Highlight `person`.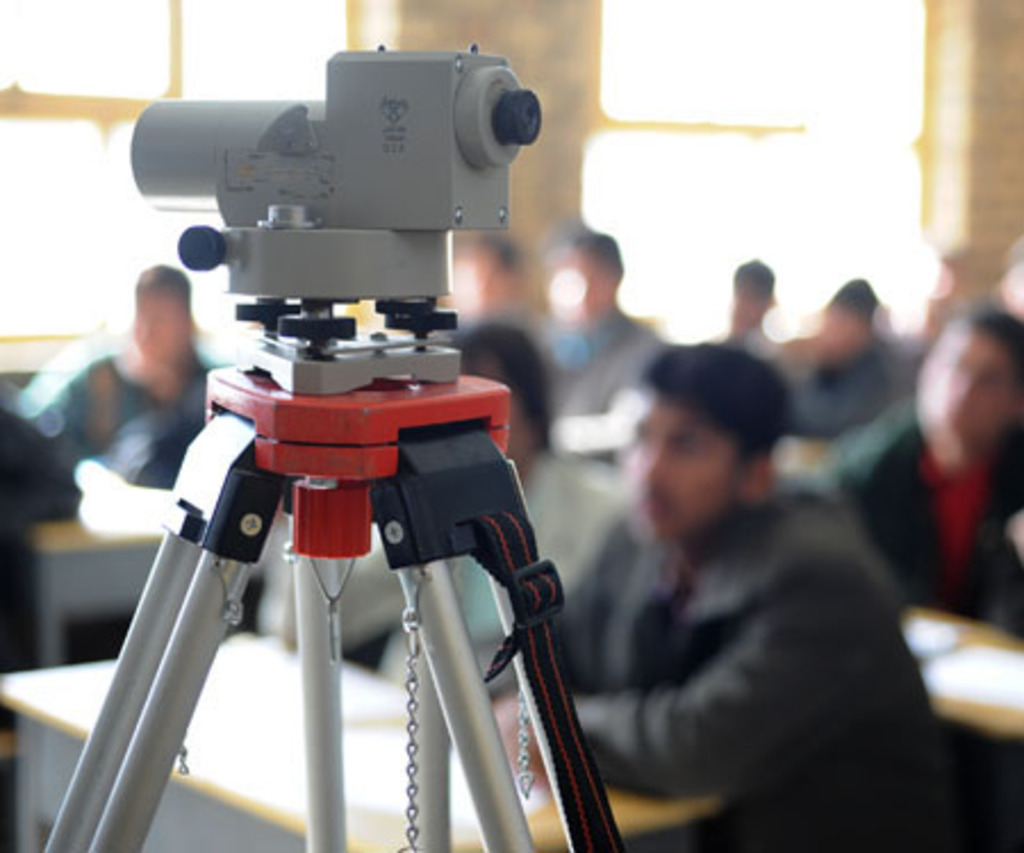
Highlighted region: 437/218/512/334.
